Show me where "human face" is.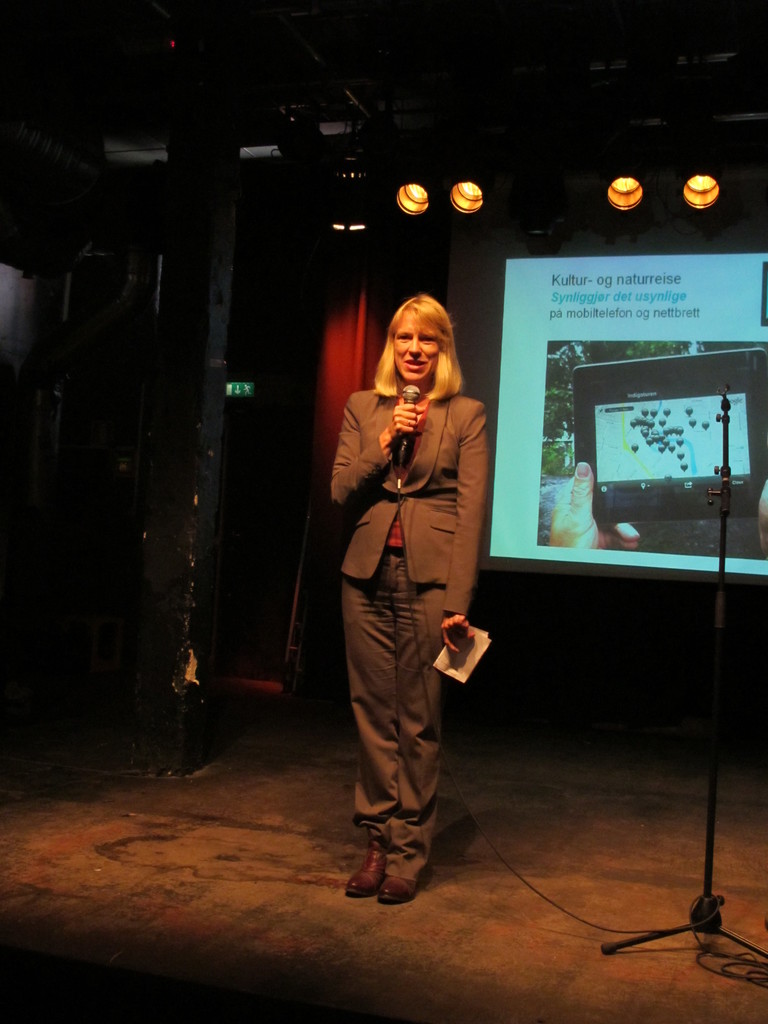
"human face" is at detection(394, 325, 441, 381).
